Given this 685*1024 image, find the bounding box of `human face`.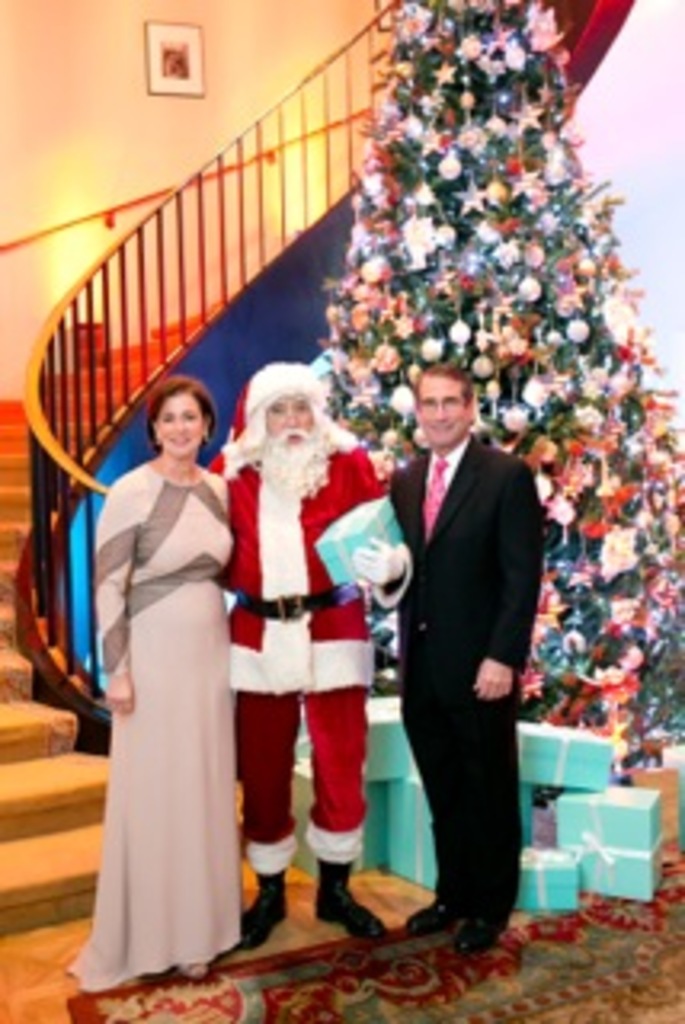
{"x1": 423, "y1": 362, "x2": 467, "y2": 445}.
